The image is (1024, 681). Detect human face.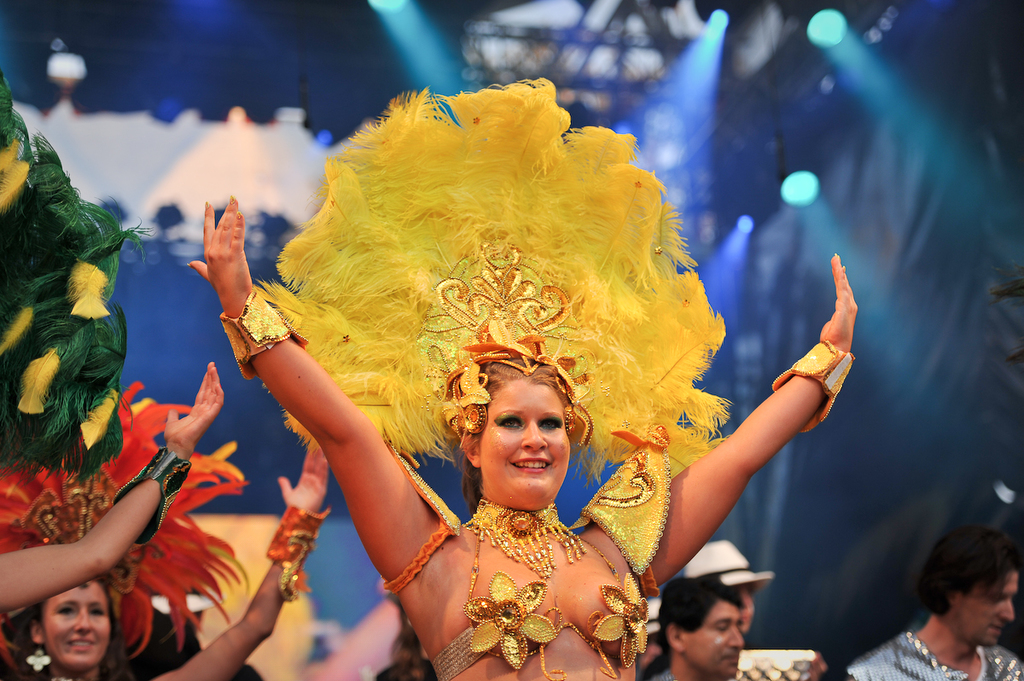
Detection: l=686, t=603, r=742, b=673.
